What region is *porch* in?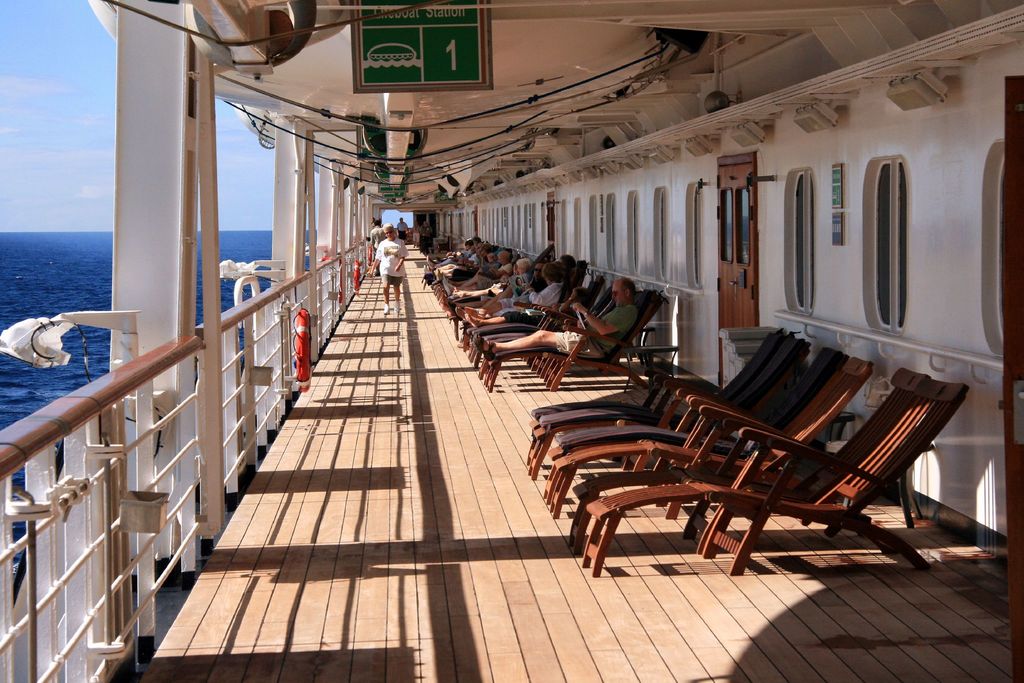
Rect(0, 226, 1023, 682).
